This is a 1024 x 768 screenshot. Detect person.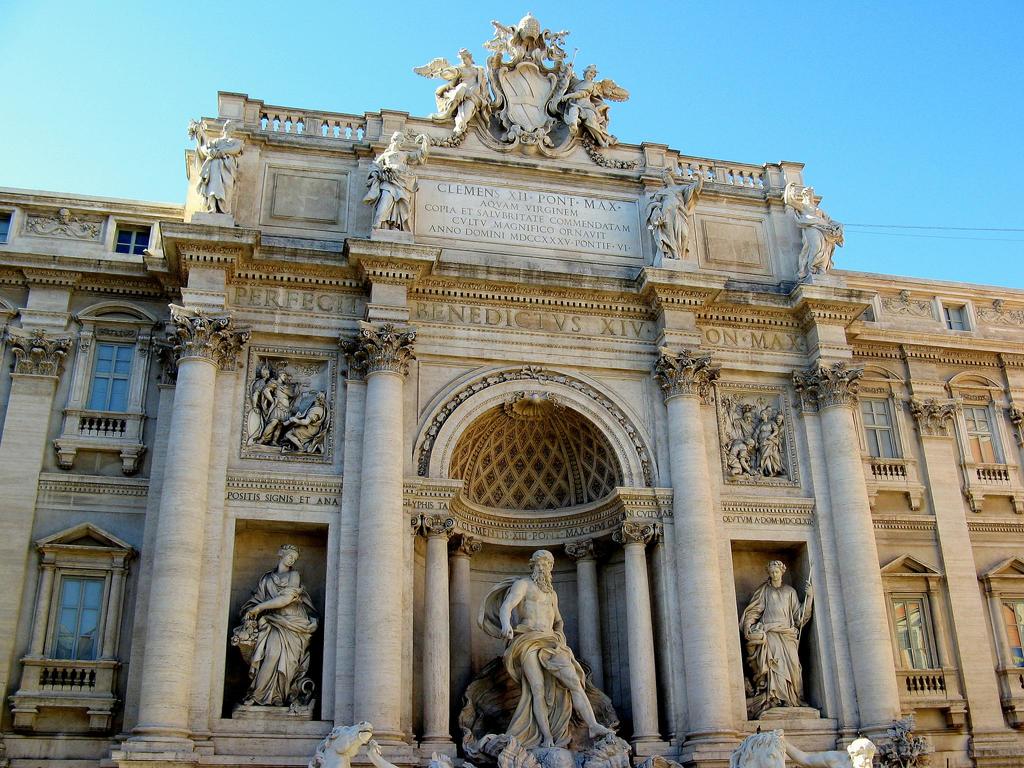
locate(735, 410, 762, 467).
